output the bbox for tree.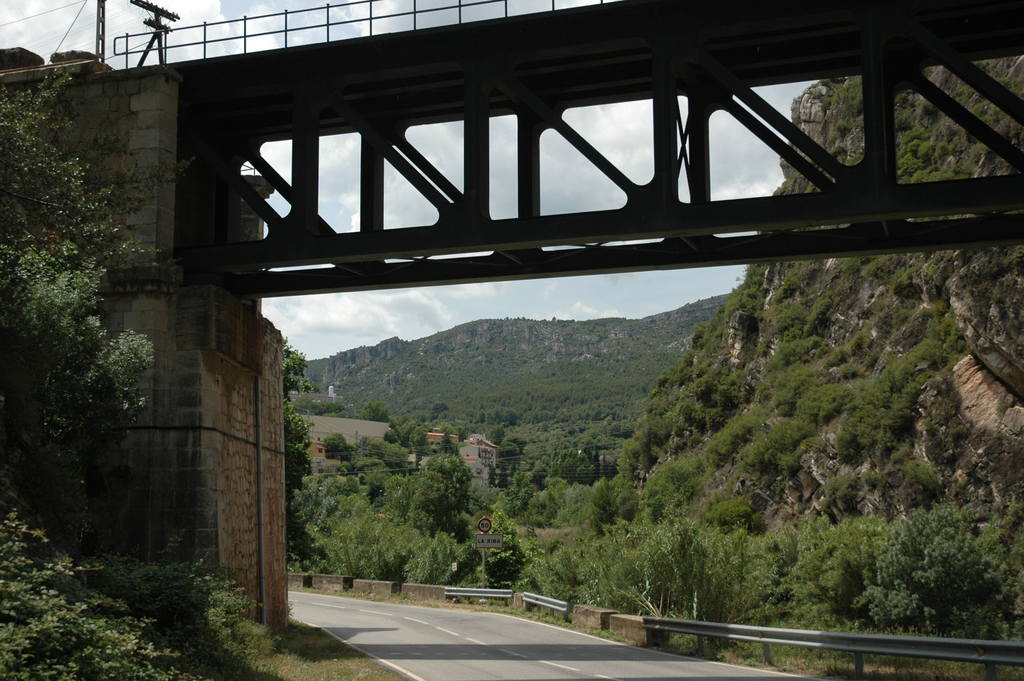
Rect(375, 447, 470, 525).
